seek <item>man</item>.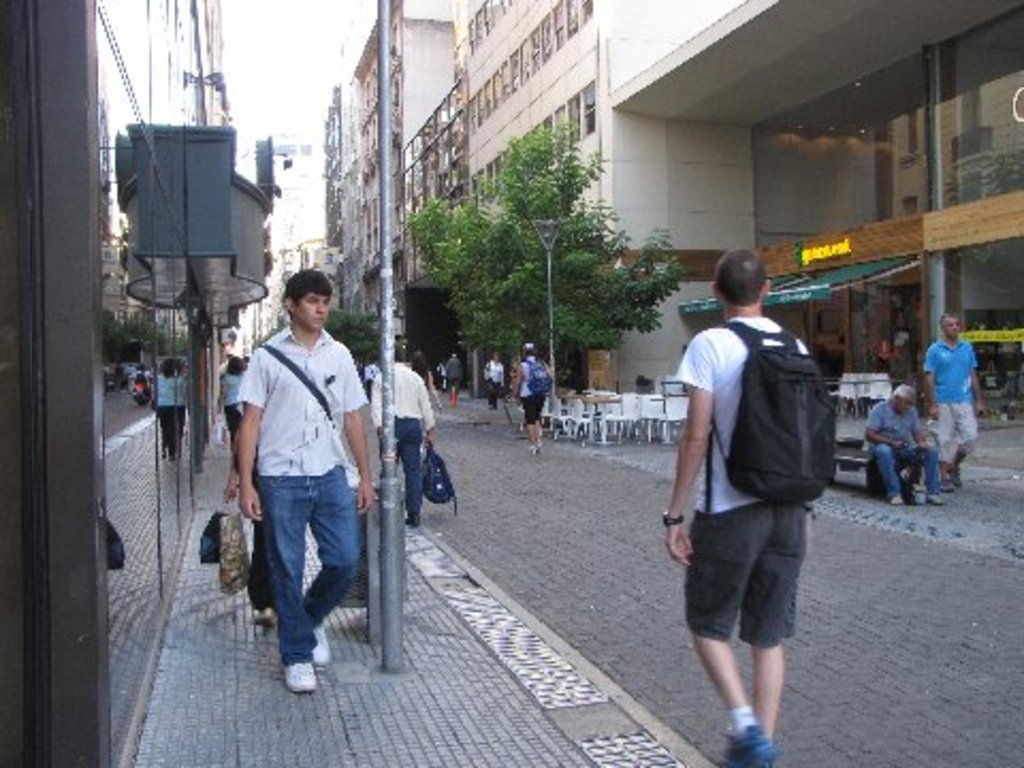
[393,346,439,529].
